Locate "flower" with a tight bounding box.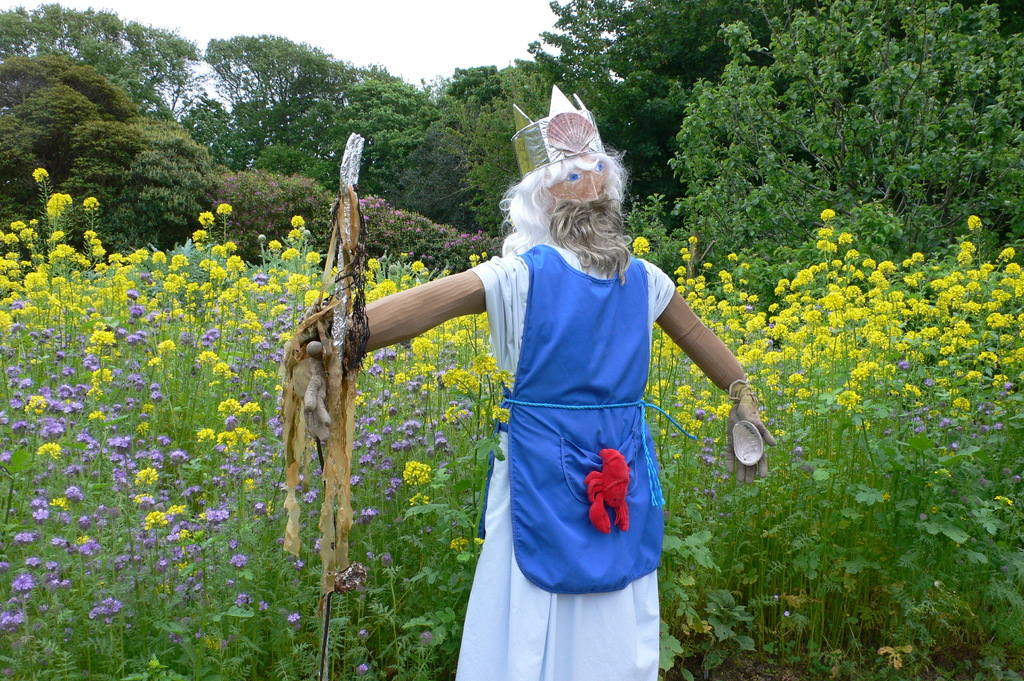
region(276, 537, 286, 549).
